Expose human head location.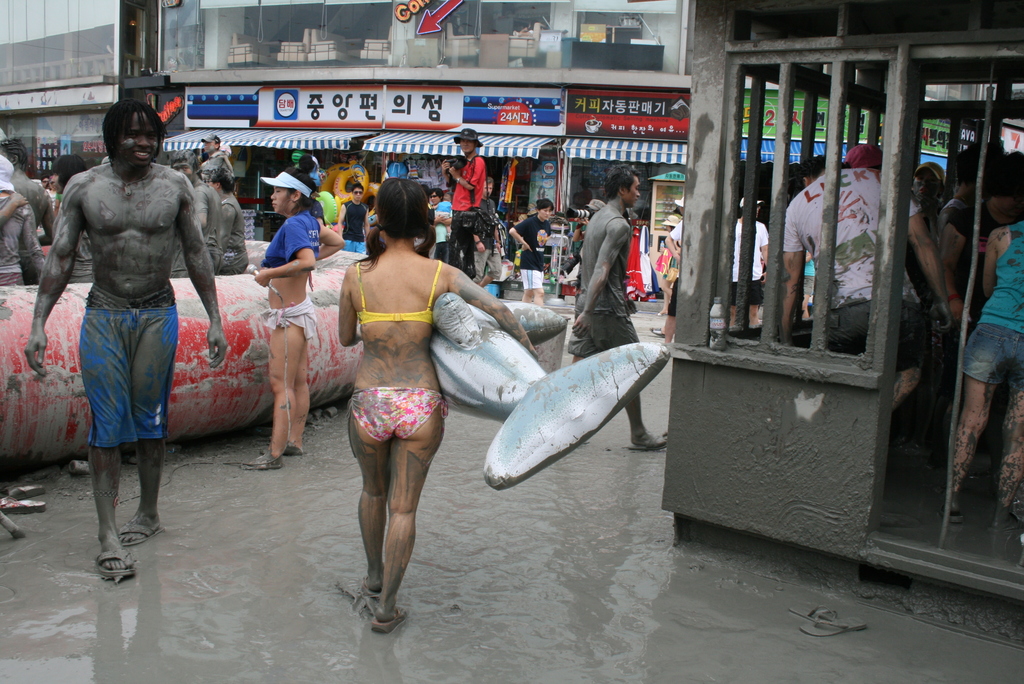
Exposed at x1=428, y1=190, x2=444, y2=207.
